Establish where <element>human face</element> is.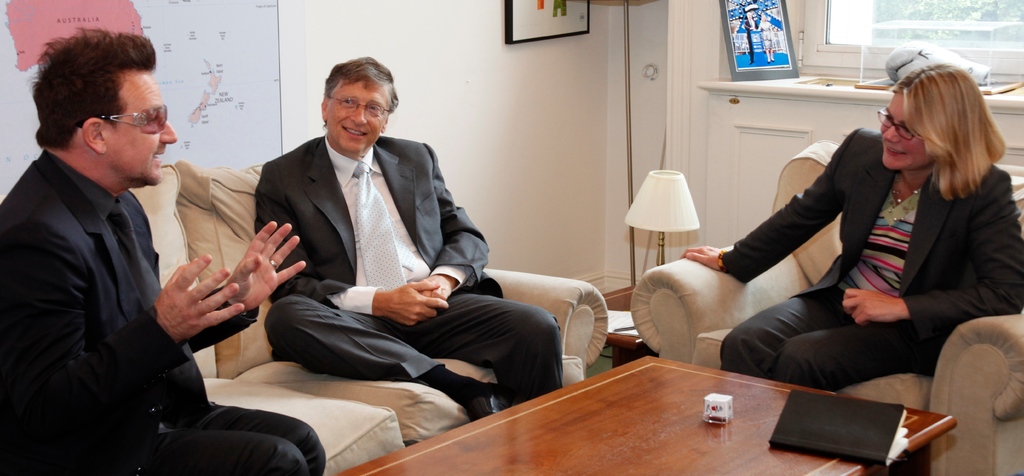
Established at bbox=[108, 81, 174, 189].
